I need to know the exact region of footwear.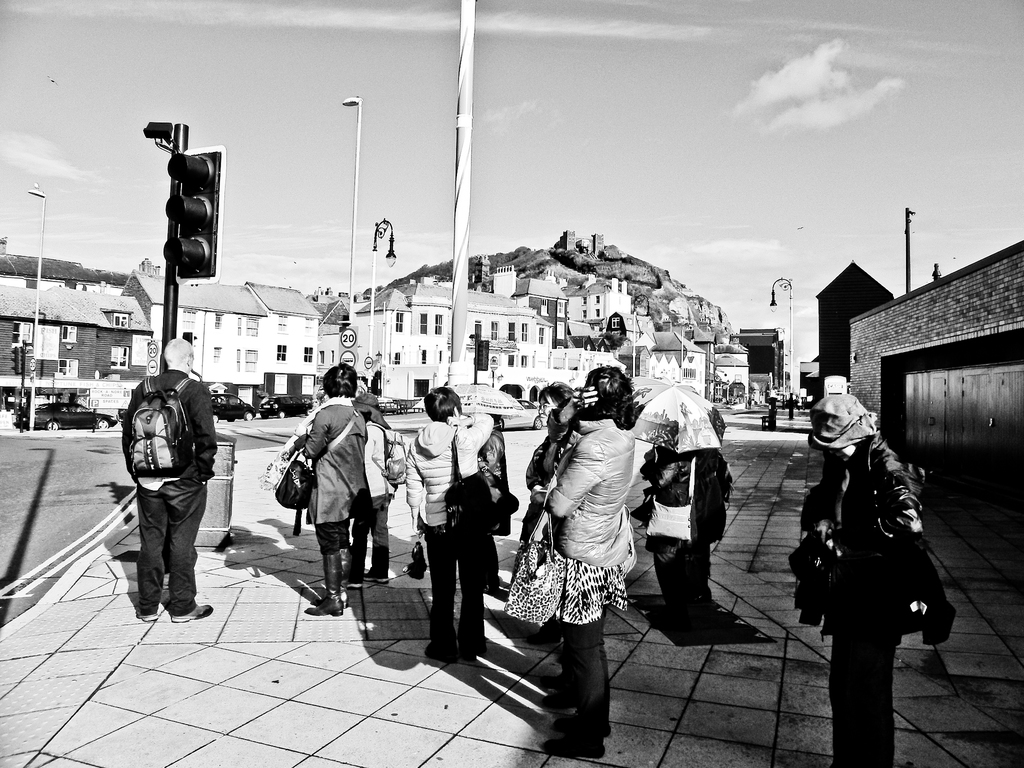
Region: l=484, t=574, r=504, b=594.
